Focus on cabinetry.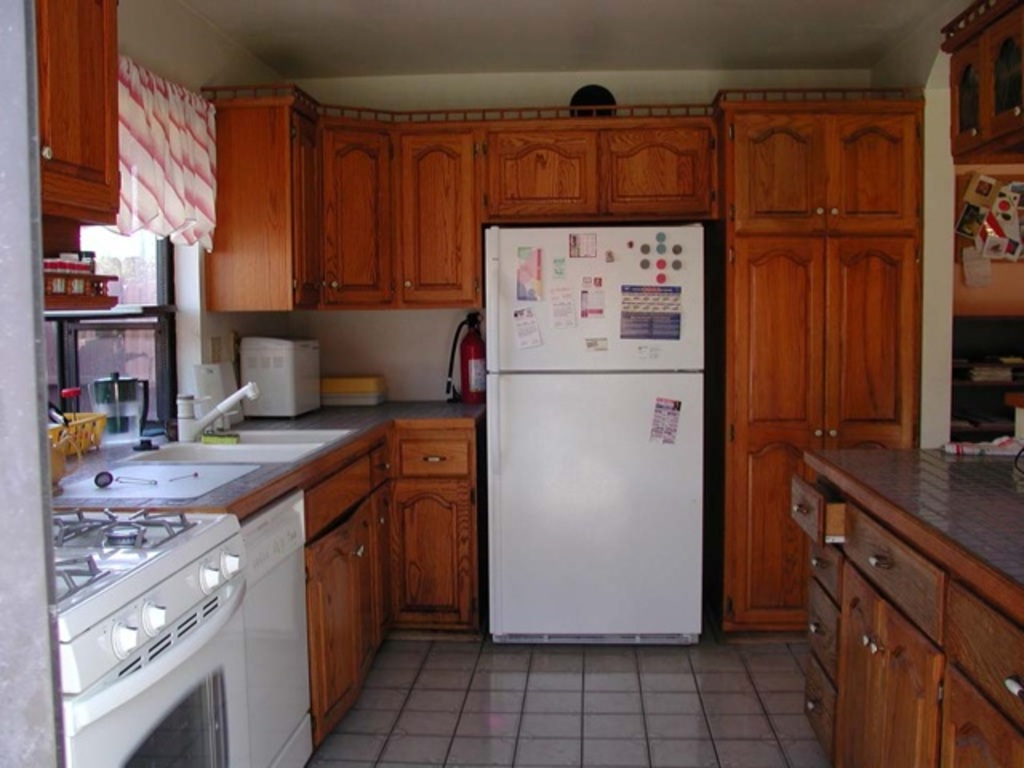
Focused at l=835, t=558, r=952, b=766.
